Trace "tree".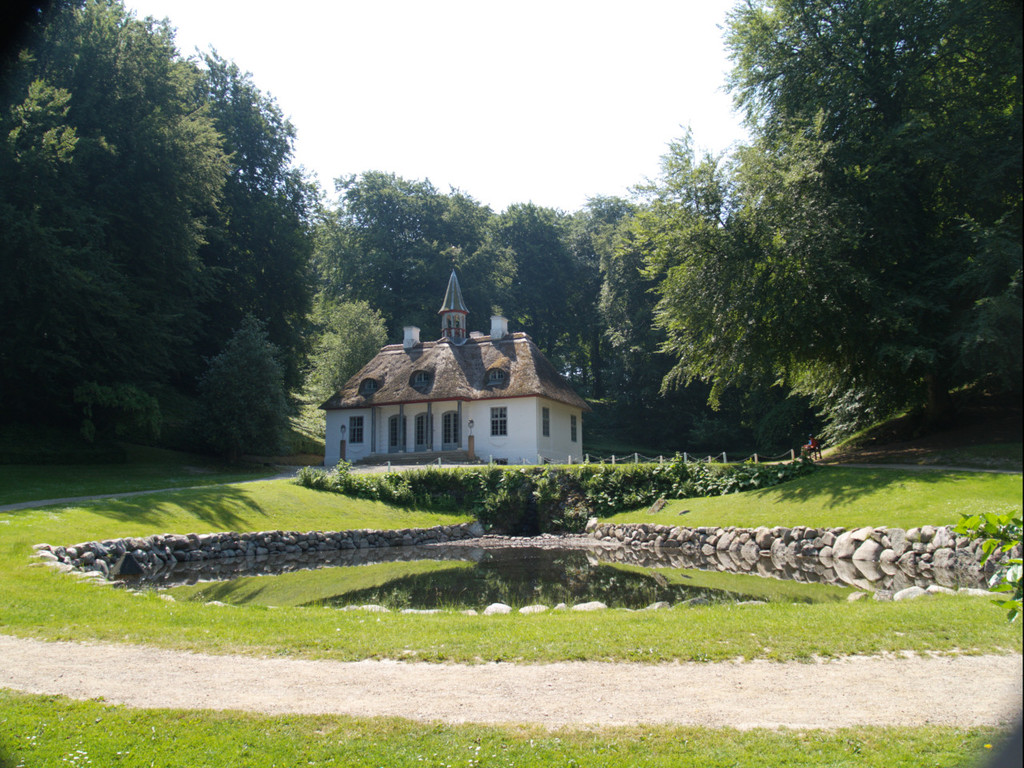
Traced to x1=553, y1=183, x2=639, y2=298.
